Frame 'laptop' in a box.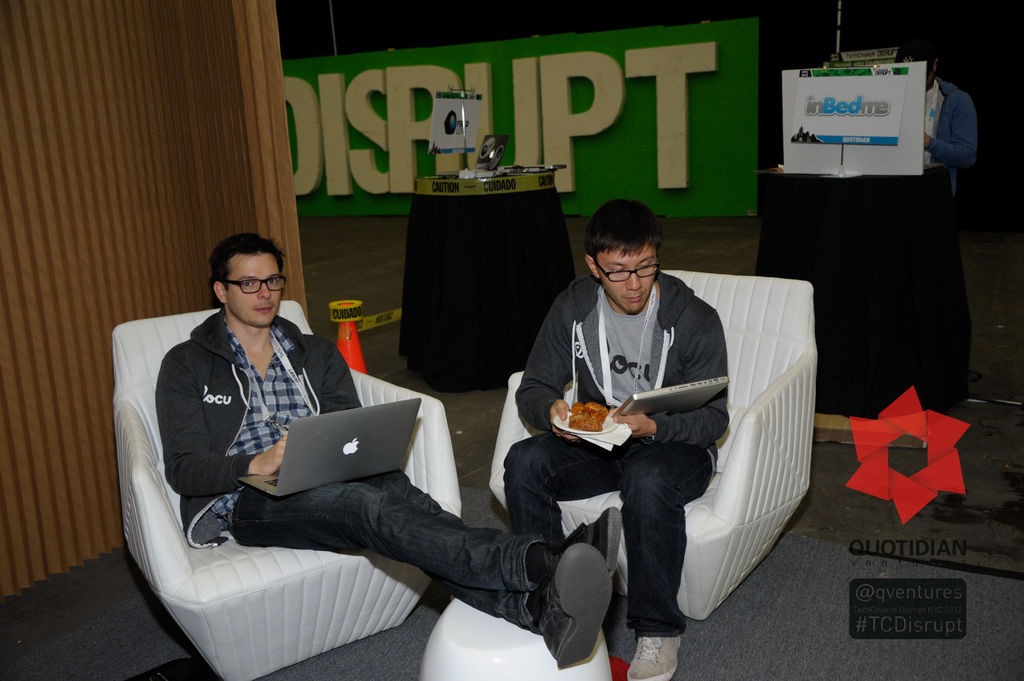
l=499, t=163, r=570, b=171.
